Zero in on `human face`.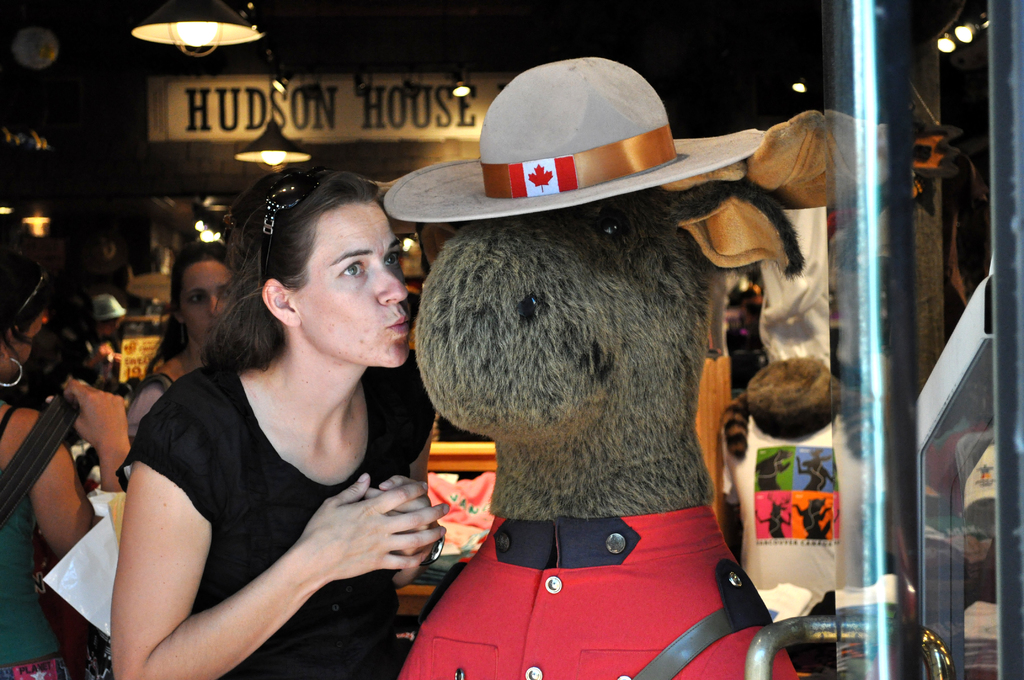
Zeroed in: 299:206:406:376.
